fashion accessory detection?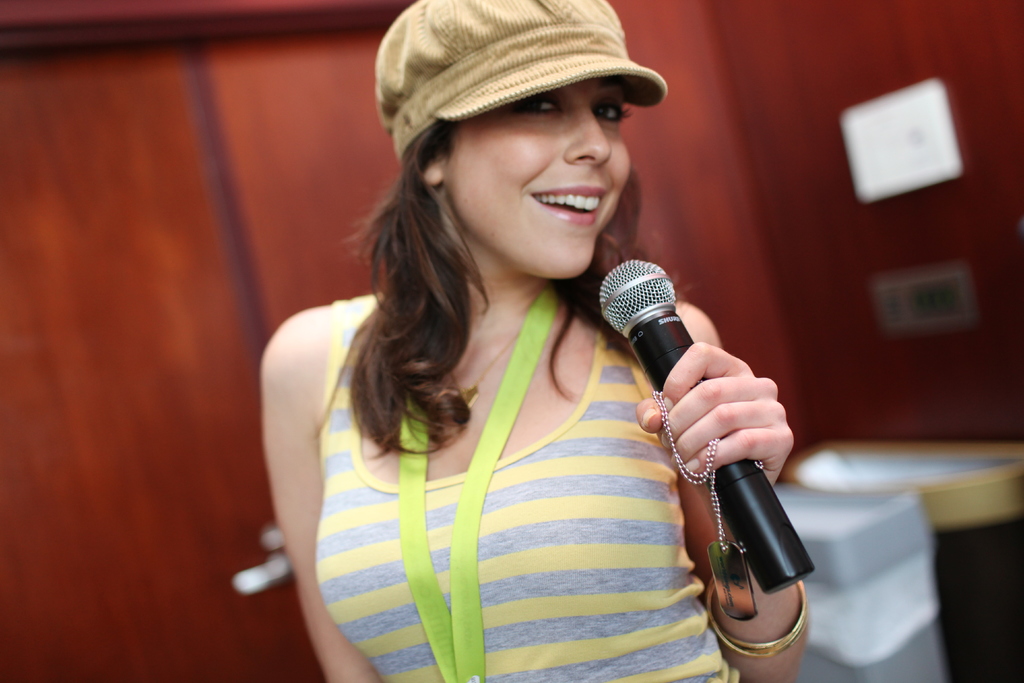
select_region(394, 285, 561, 682)
